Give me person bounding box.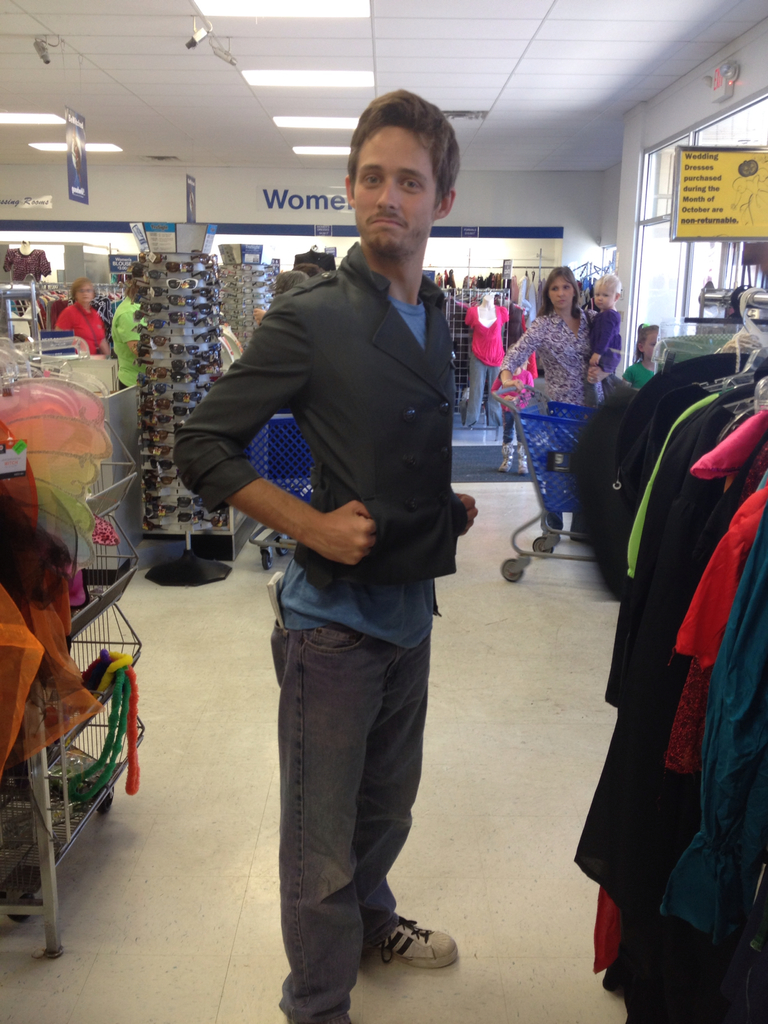
rect(635, 321, 671, 381).
